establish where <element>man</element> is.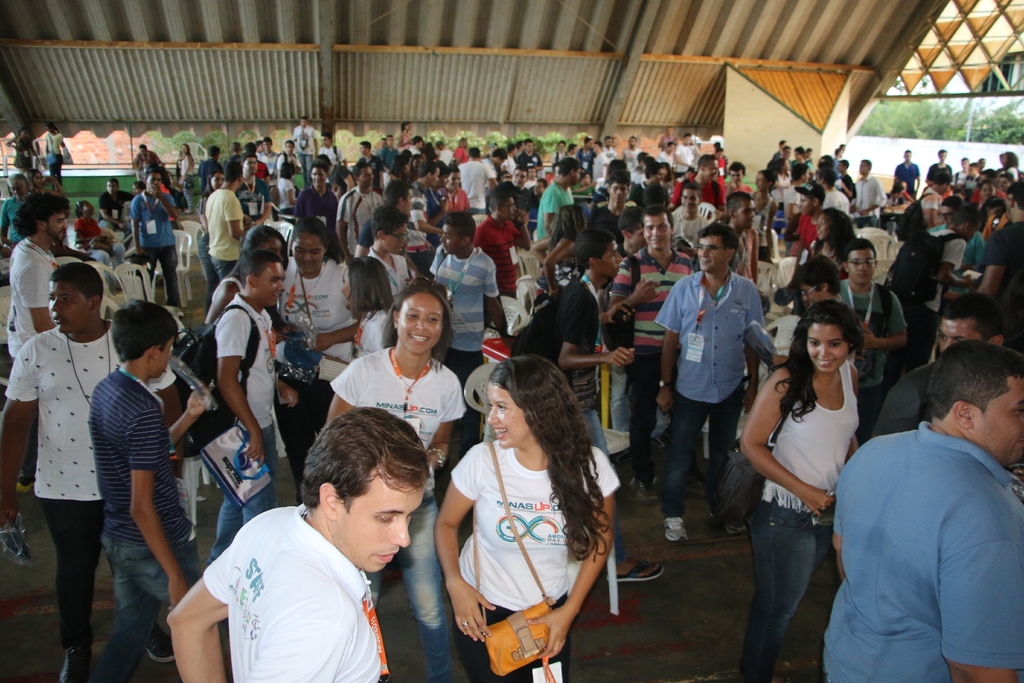
Established at [925,144,956,188].
